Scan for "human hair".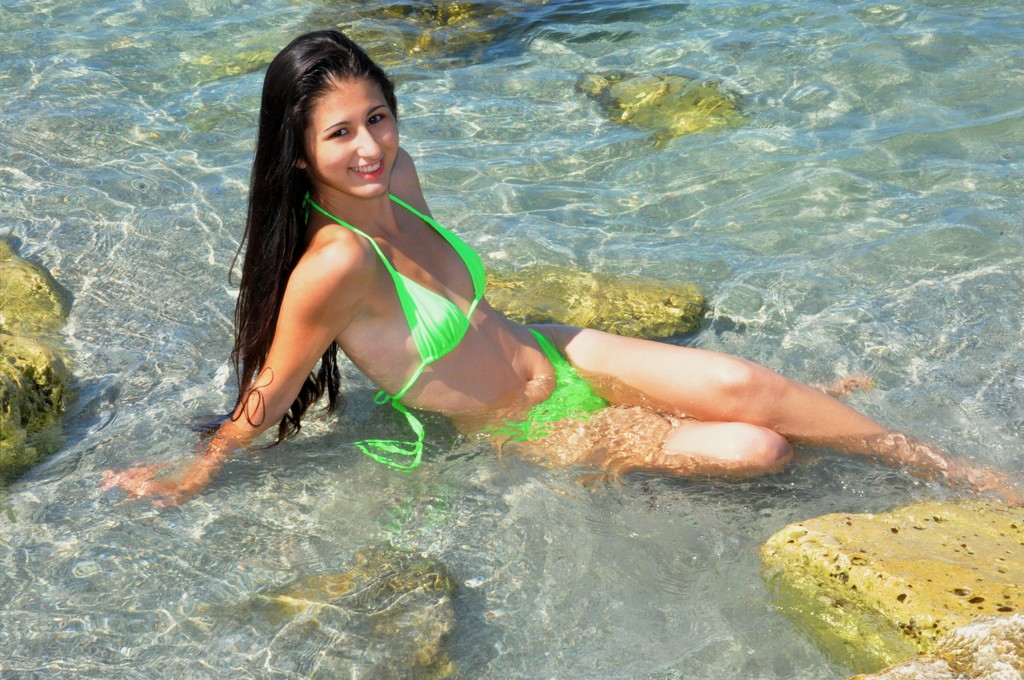
Scan result: left=189, top=26, right=397, bottom=453.
